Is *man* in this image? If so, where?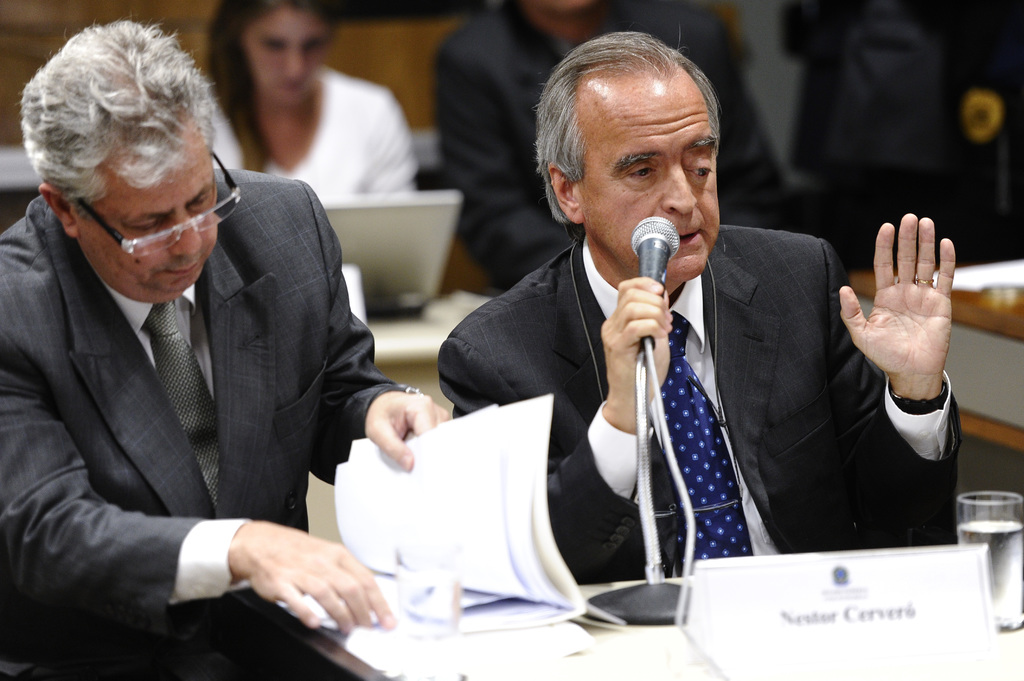
Yes, at (428, 0, 798, 296).
